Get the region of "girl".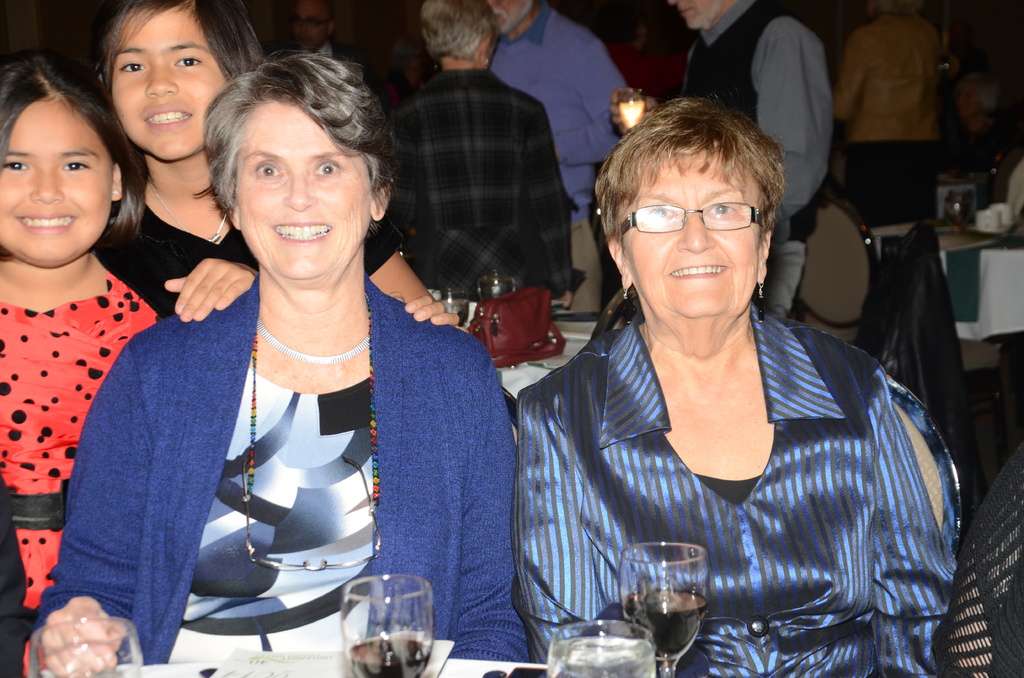
{"x1": 0, "y1": 54, "x2": 259, "y2": 677}.
